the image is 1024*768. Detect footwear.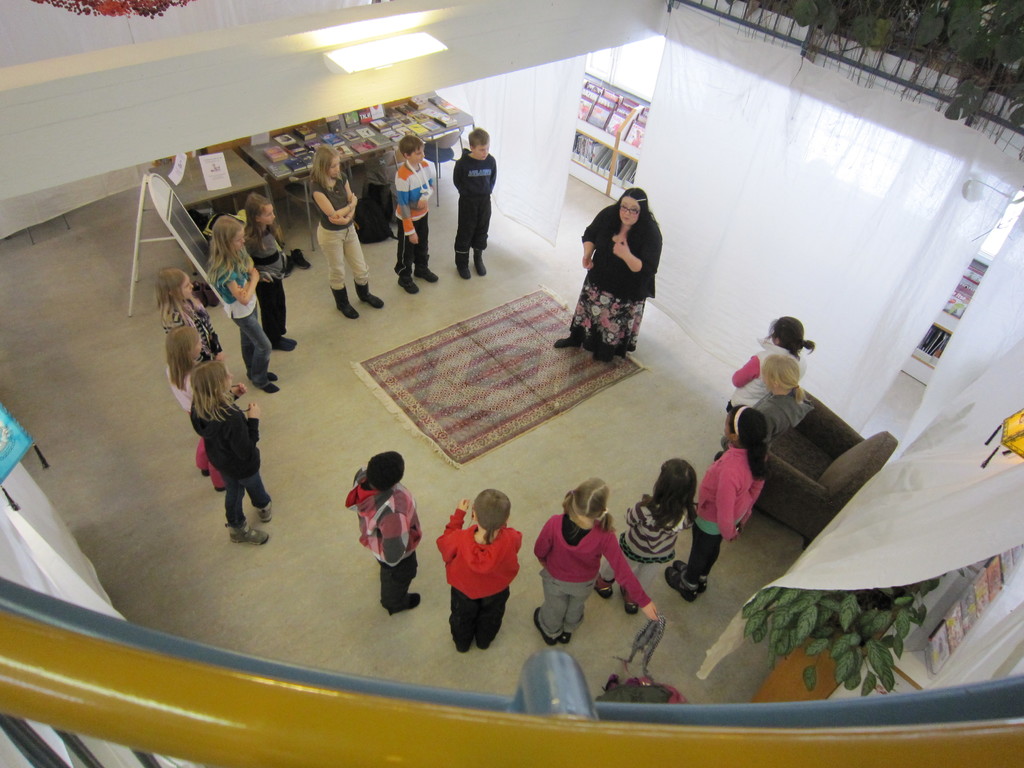
Detection: [x1=456, y1=248, x2=470, y2=280].
